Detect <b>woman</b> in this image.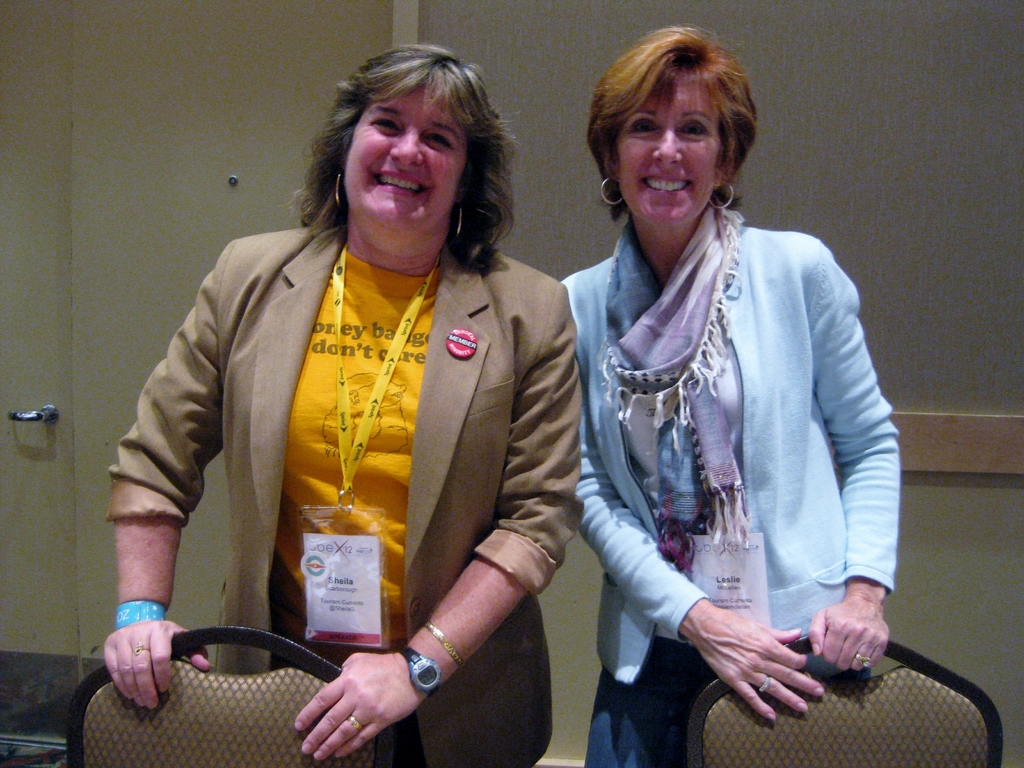
Detection: 104 44 594 767.
